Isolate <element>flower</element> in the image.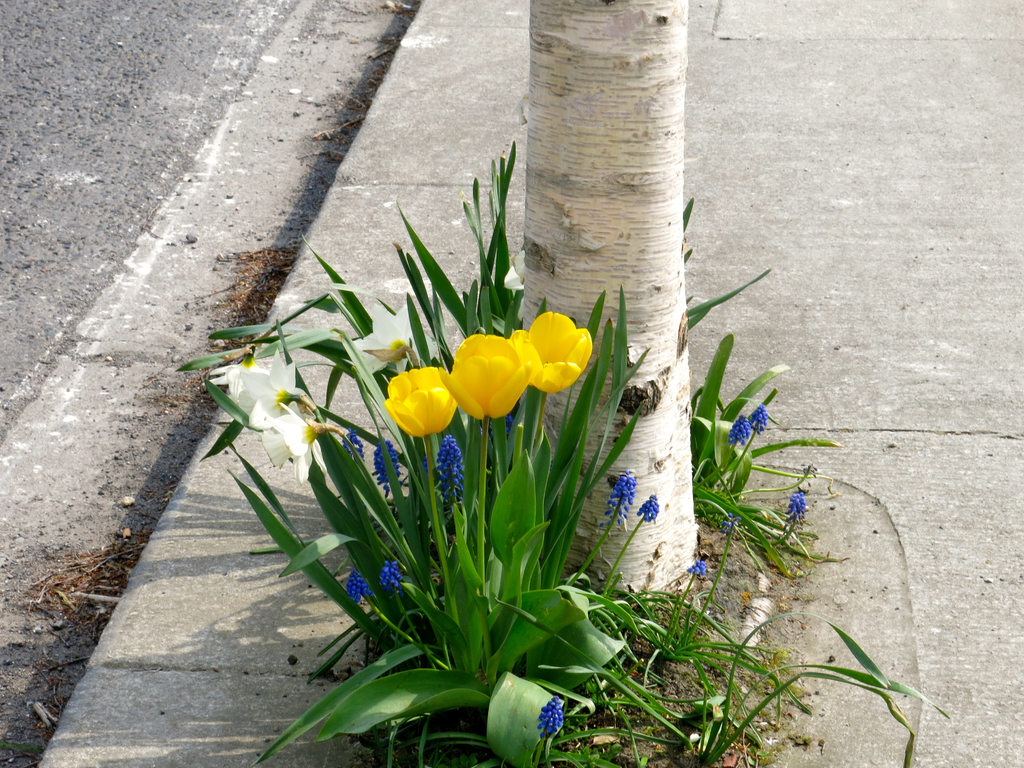
Isolated region: <bbox>603, 470, 637, 526</bbox>.
